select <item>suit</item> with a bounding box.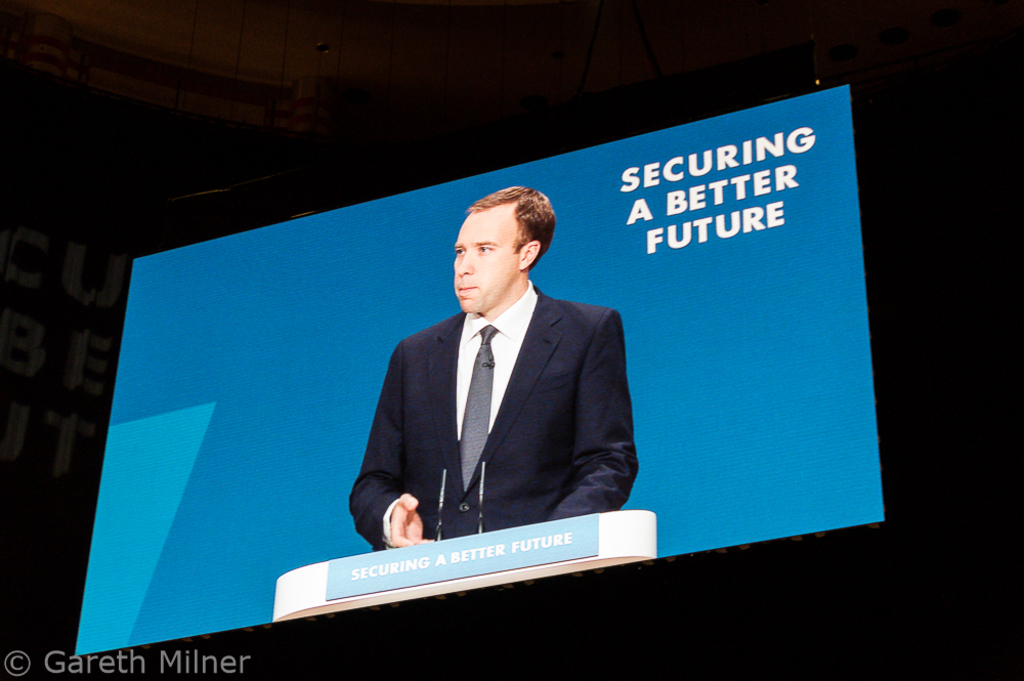
[344,284,638,548].
